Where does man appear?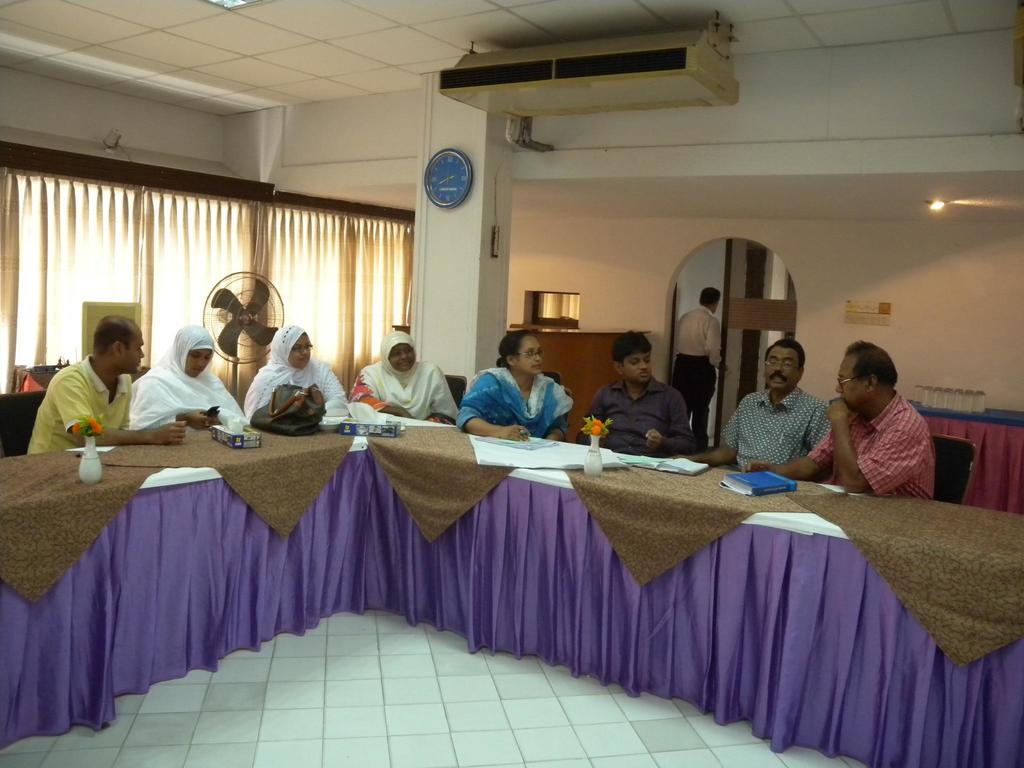
Appears at bbox=[674, 288, 730, 447].
